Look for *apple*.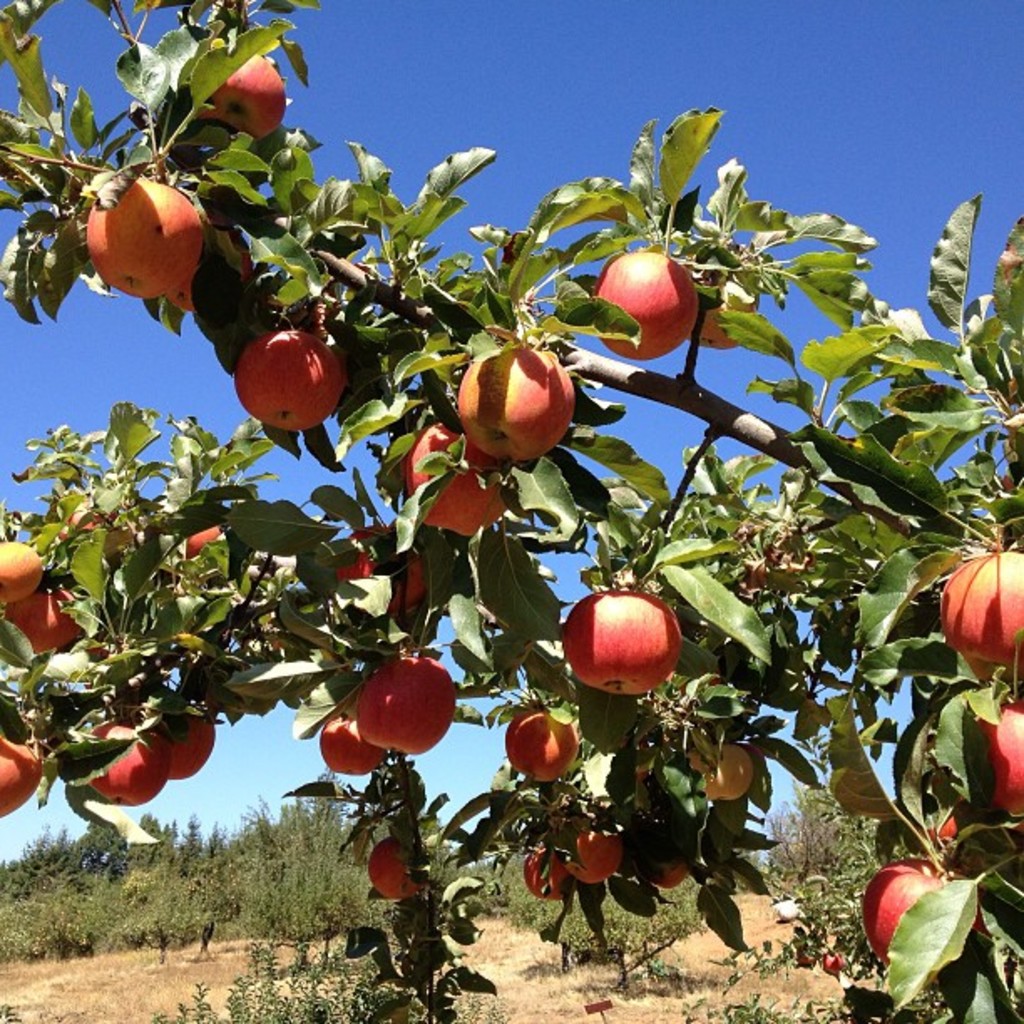
Found: box=[453, 343, 577, 462].
